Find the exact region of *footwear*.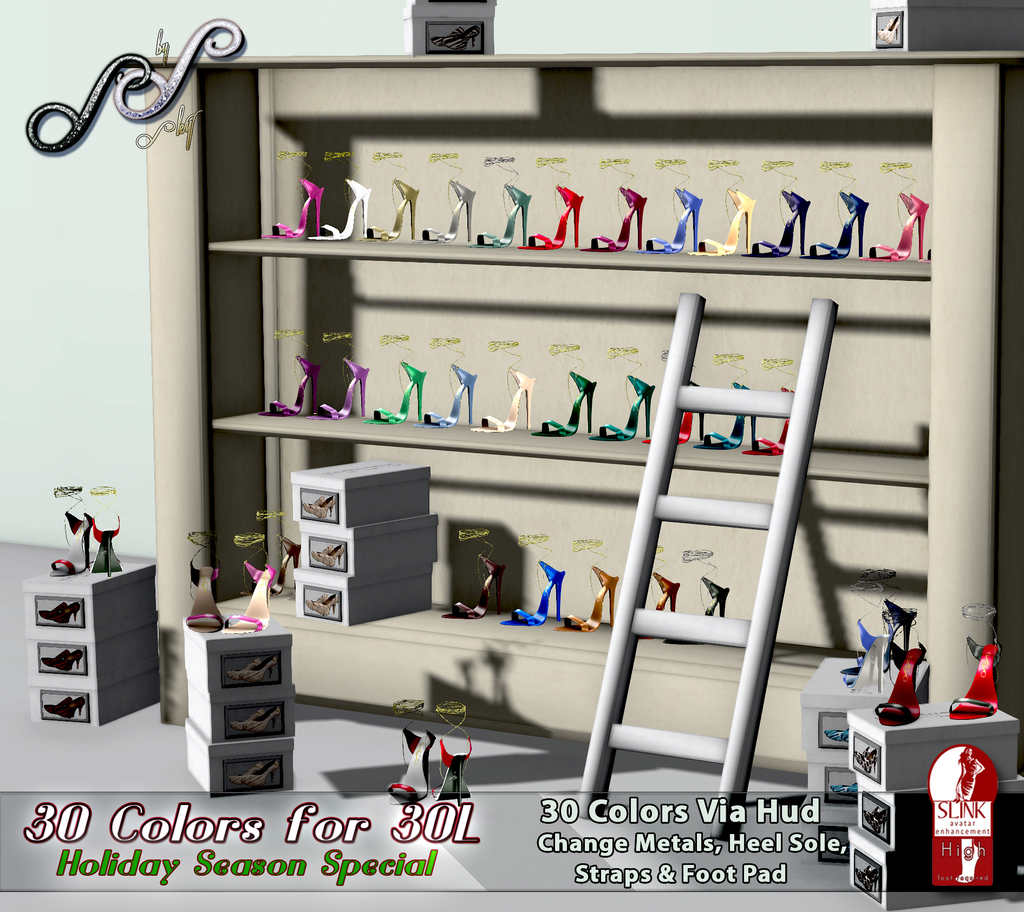
Exact region: l=849, t=749, r=874, b=771.
